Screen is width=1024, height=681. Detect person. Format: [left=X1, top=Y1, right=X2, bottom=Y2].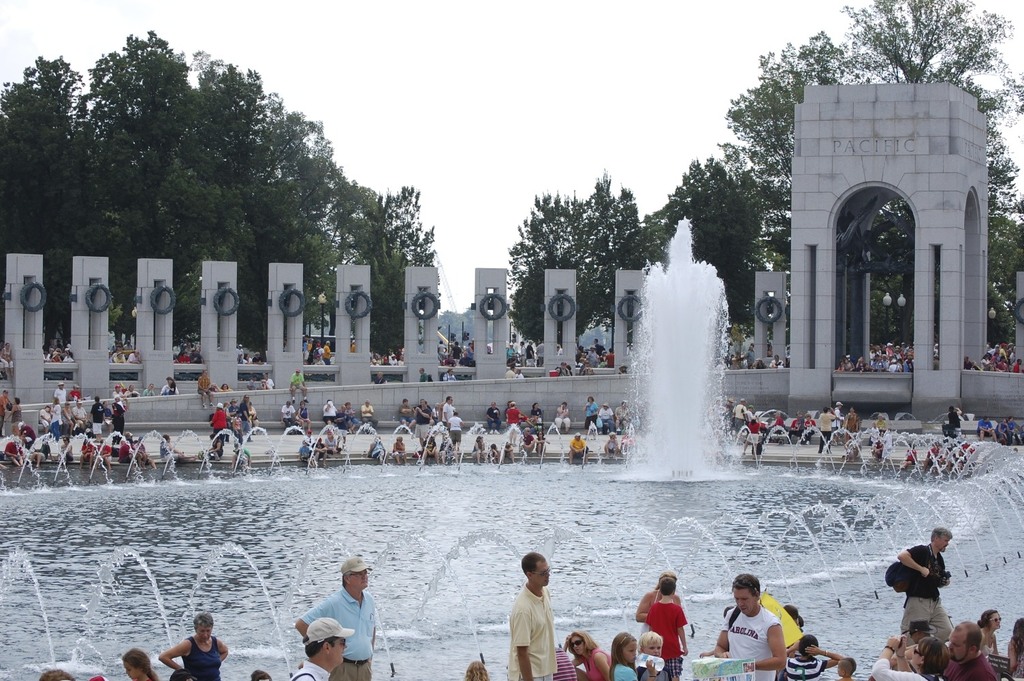
[left=560, top=627, right=613, bottom=678].
